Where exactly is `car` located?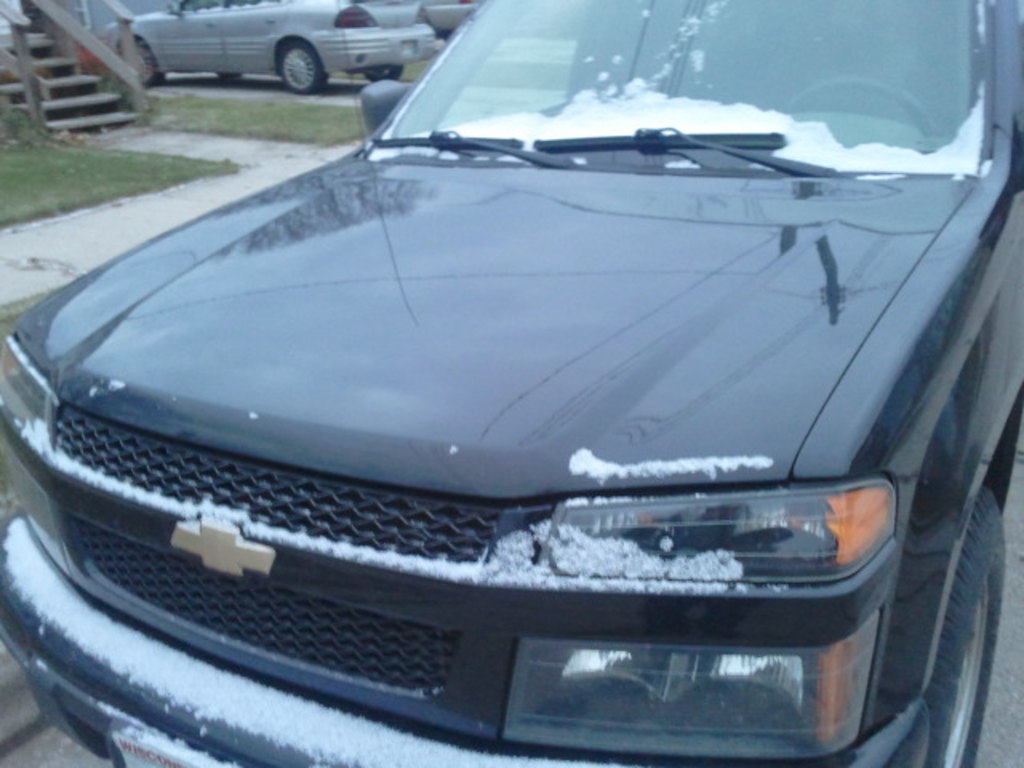
Its bounding box is bbox=(99, 0, 434, 94).
